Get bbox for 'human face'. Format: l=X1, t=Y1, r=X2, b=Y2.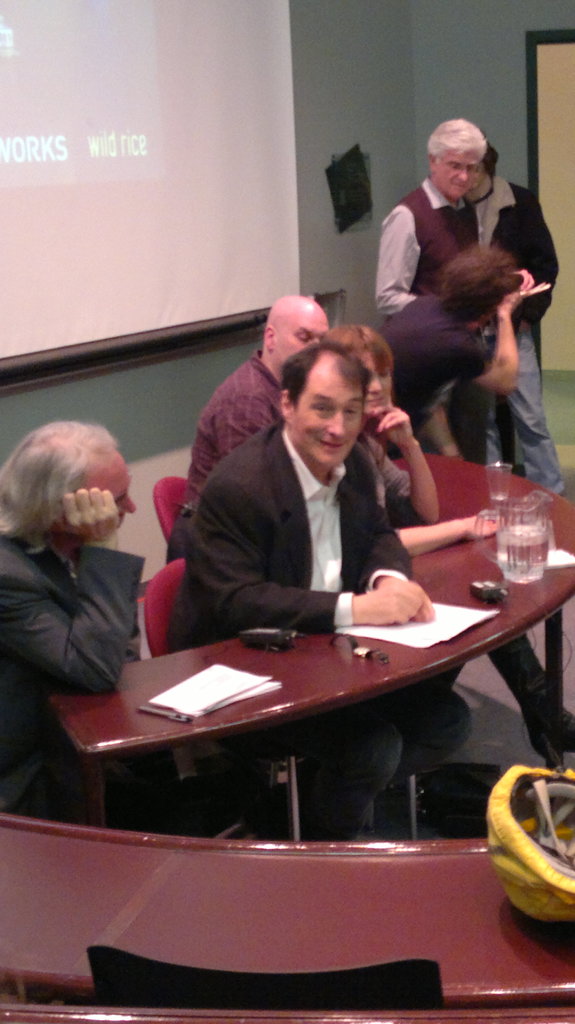
l=83, t=449, r=138, b=522.
